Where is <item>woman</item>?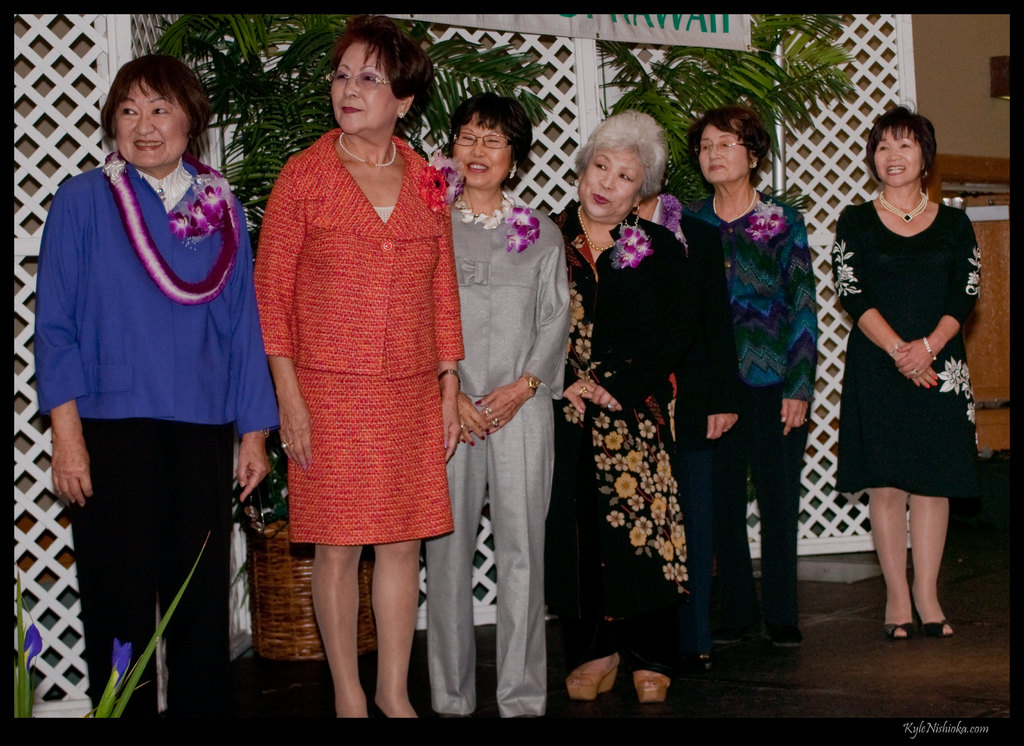
BBox(663, 102, 819, 663).
